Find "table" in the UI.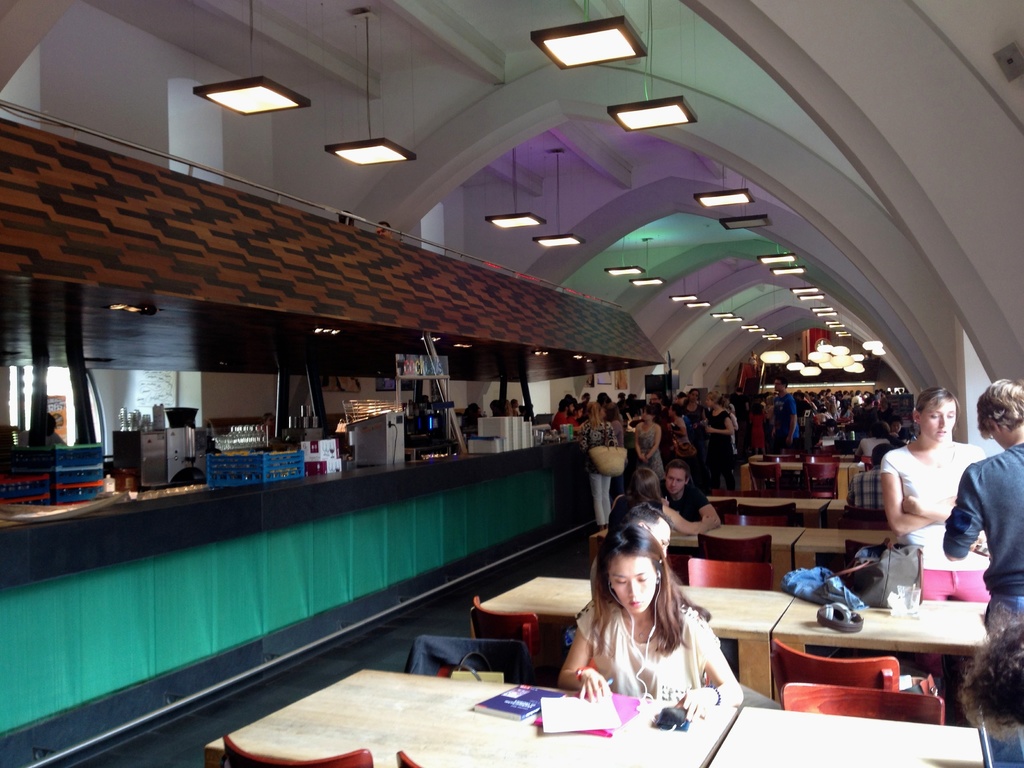
UI element at (x1=706, y1=492, x2=831, y2=525).
